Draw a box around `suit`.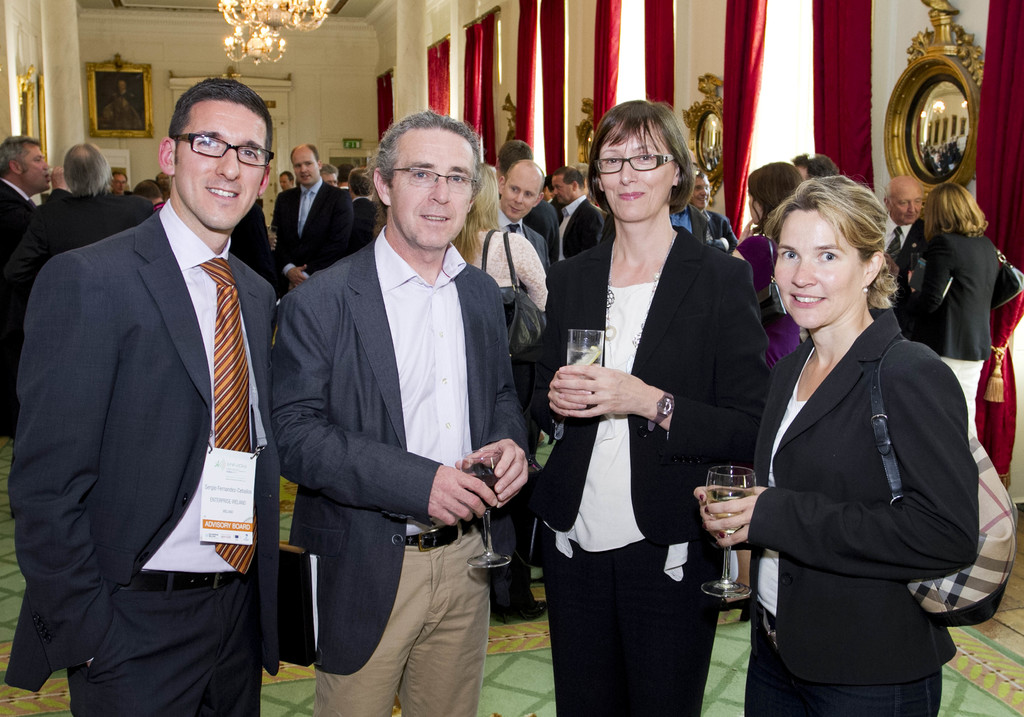
521 227 771 716.
